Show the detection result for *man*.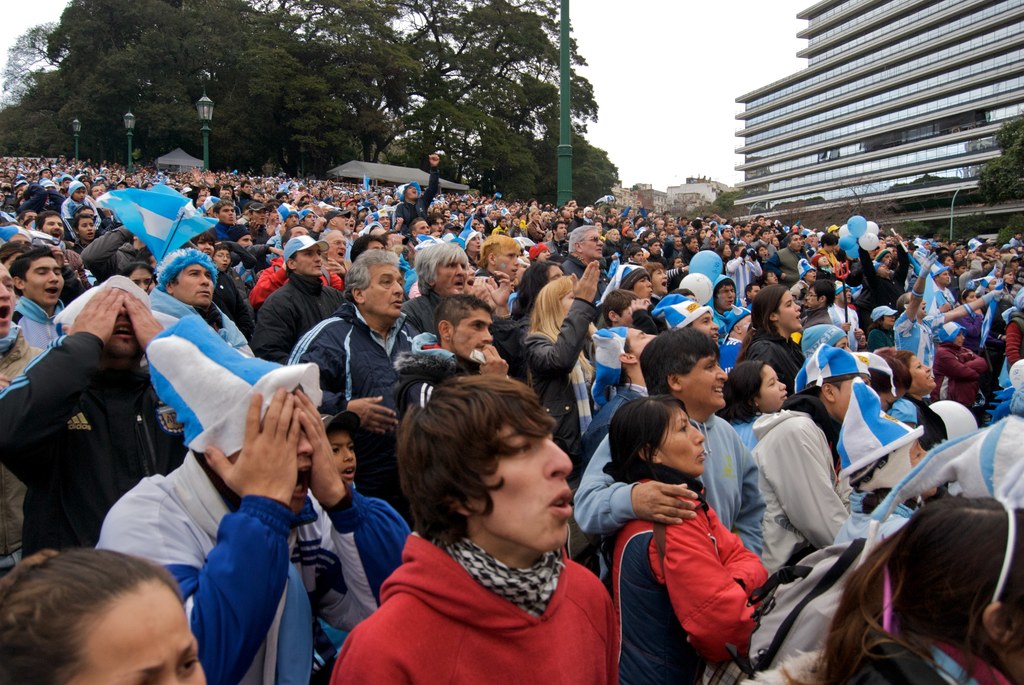
locate(403, 218, 438, 238).
